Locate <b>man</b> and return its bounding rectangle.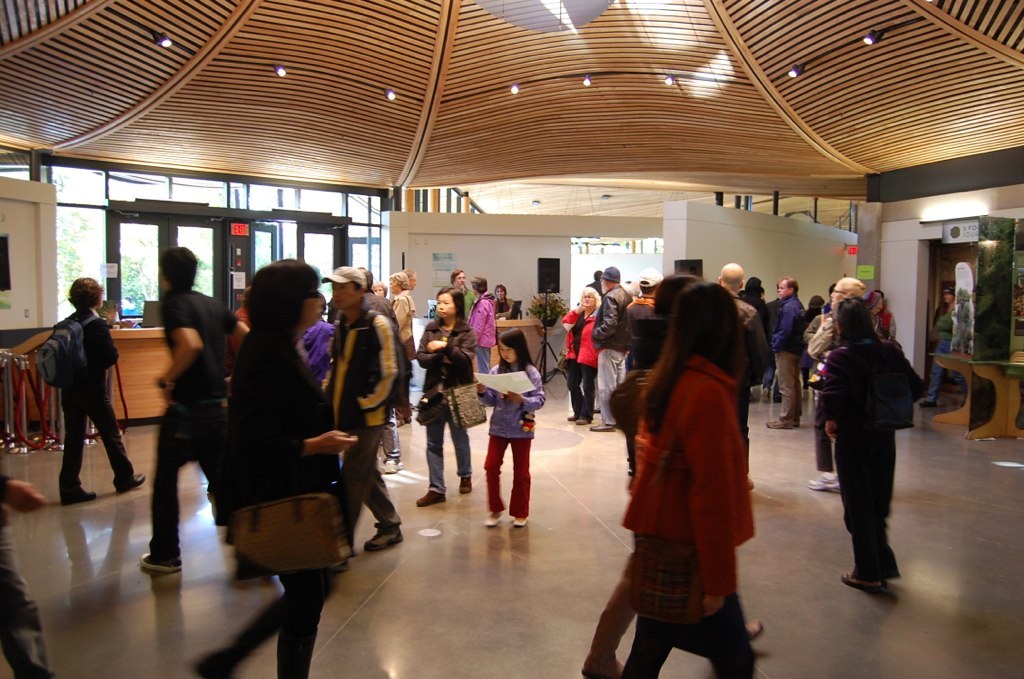
452:270:477:323.
